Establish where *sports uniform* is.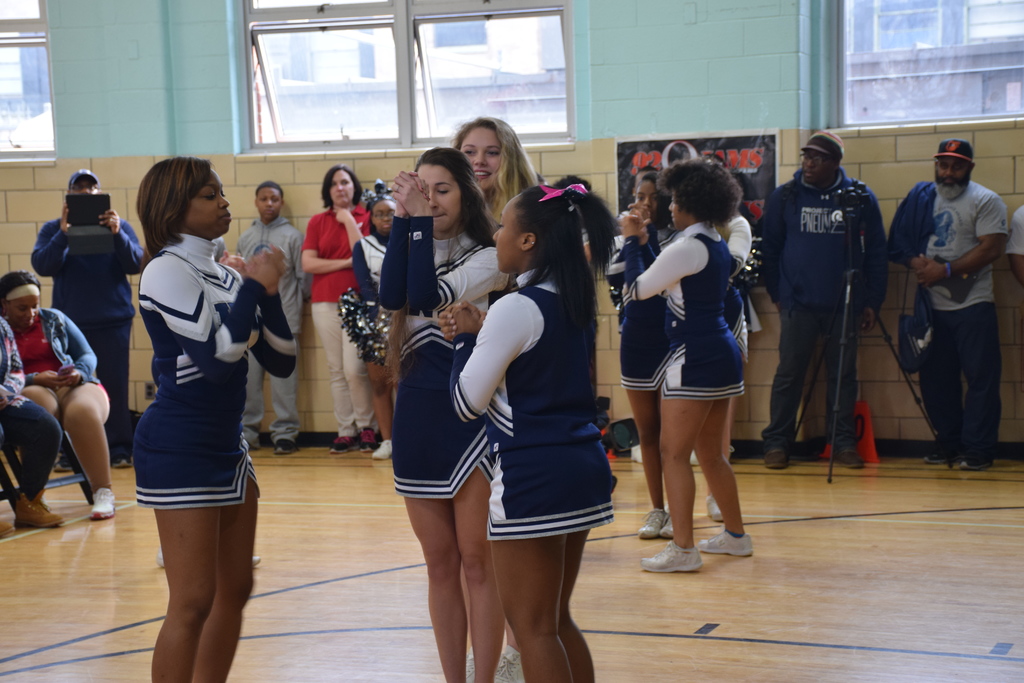
Established at [left=379, top=230, right=495, bottom=500].
